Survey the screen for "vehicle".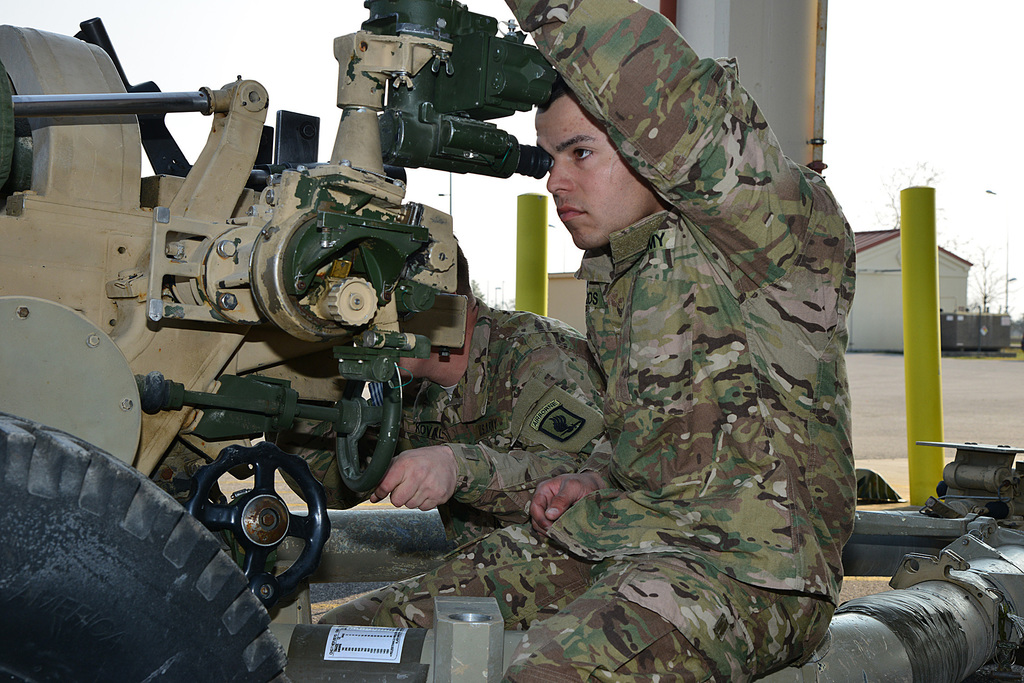
Survey found: crop(0, 0, 1023, 682).
